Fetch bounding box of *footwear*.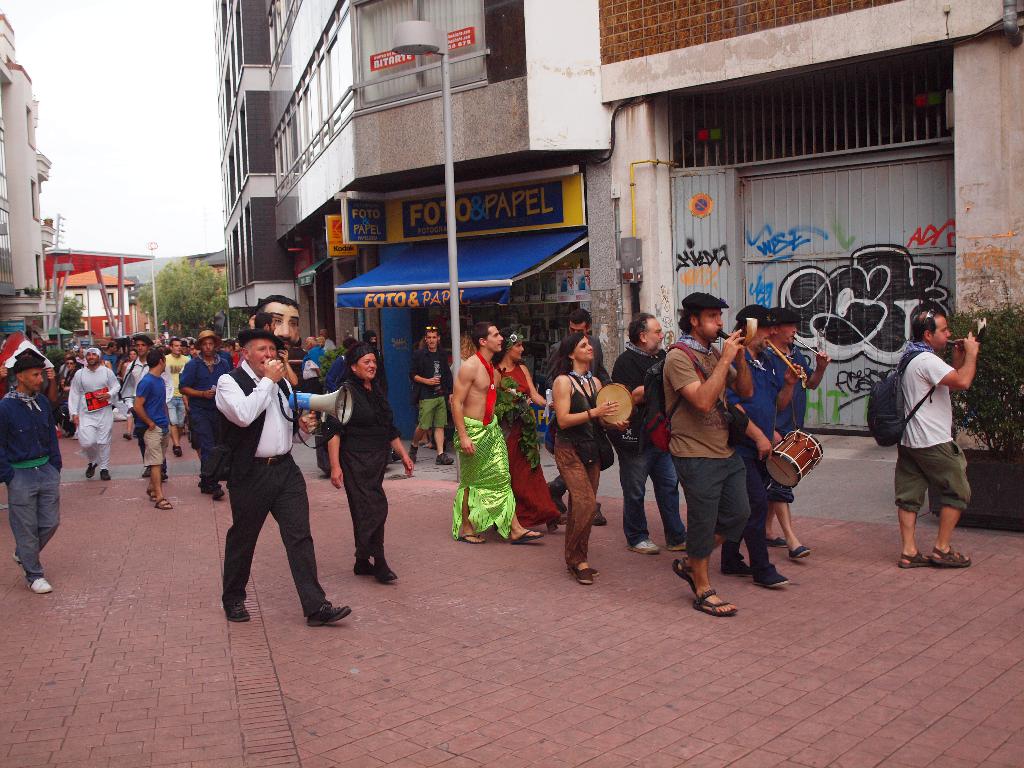
Bbox: (900, 552, 931, 567).
